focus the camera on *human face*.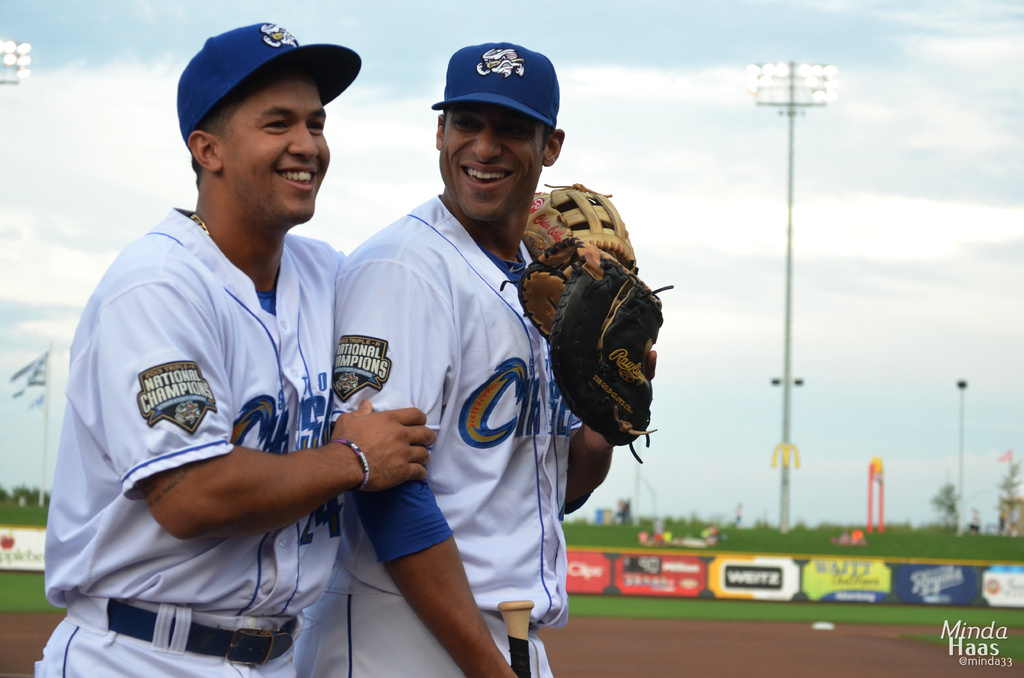
Focus region: l=440, t=108, r=541, b=222.
